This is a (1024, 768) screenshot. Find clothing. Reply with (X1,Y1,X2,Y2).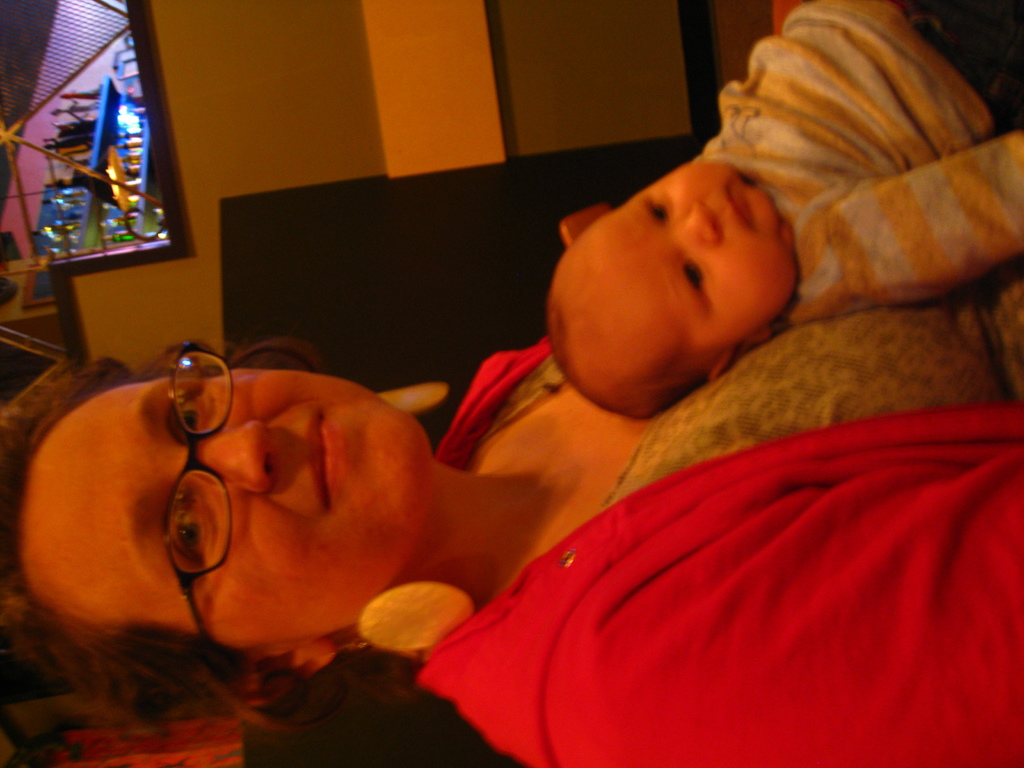
(366,278,1023,767).
